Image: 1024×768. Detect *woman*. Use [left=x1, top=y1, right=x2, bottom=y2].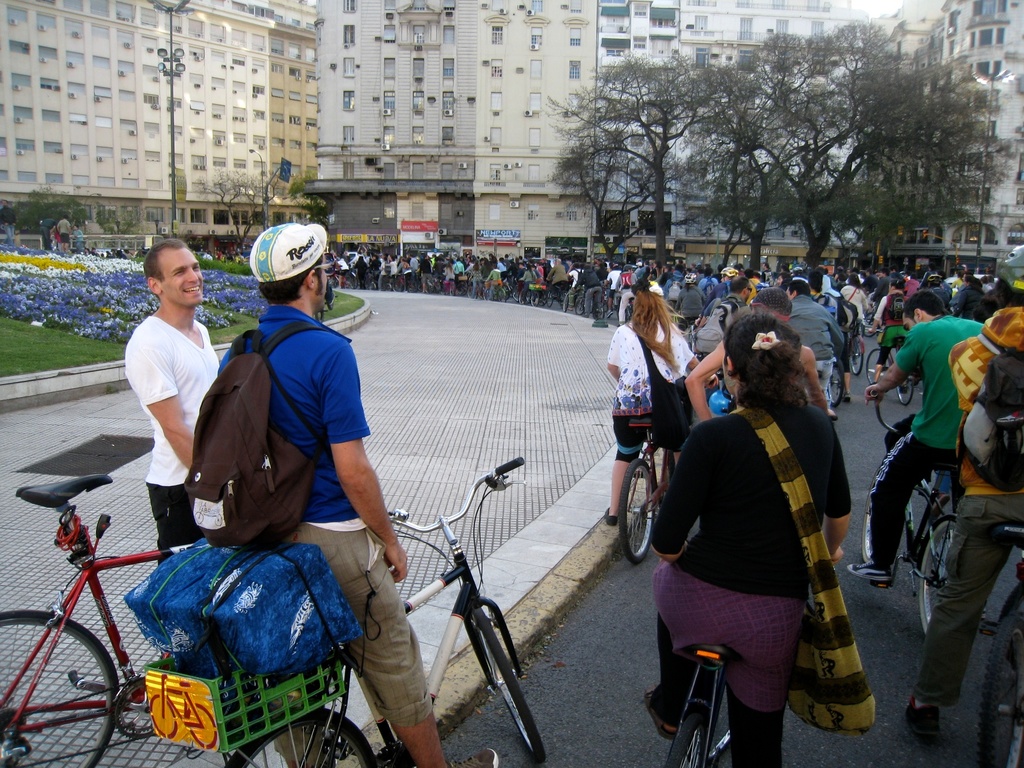
[left=676, top=270, right=708, bottom=327].
